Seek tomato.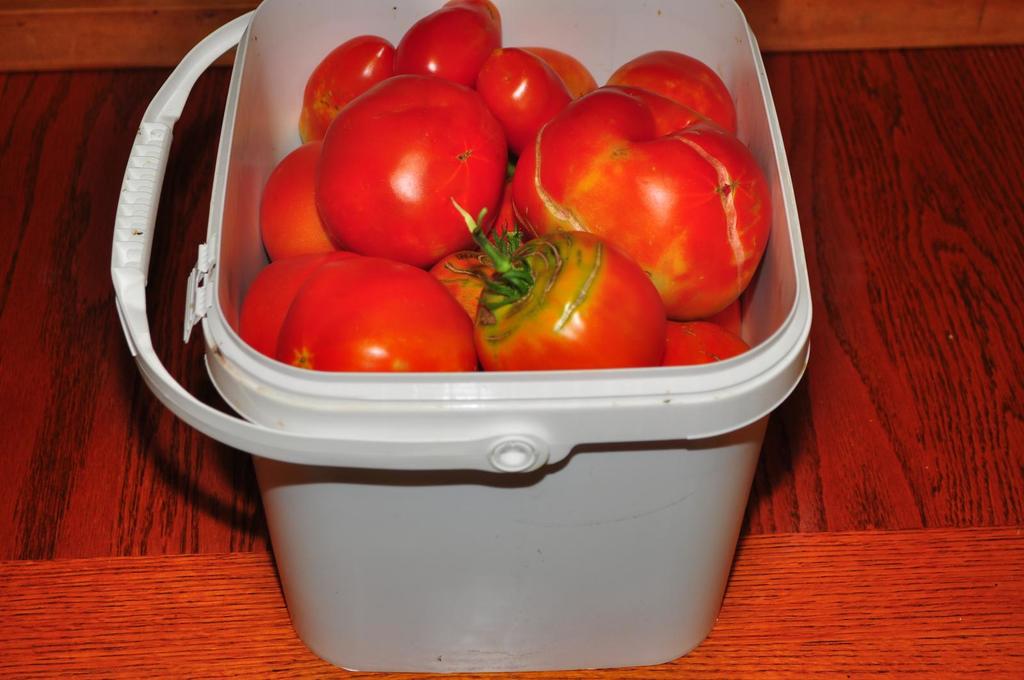
{"x1": 448, "y1": 209, "x2": 675, "y2": 381}.
